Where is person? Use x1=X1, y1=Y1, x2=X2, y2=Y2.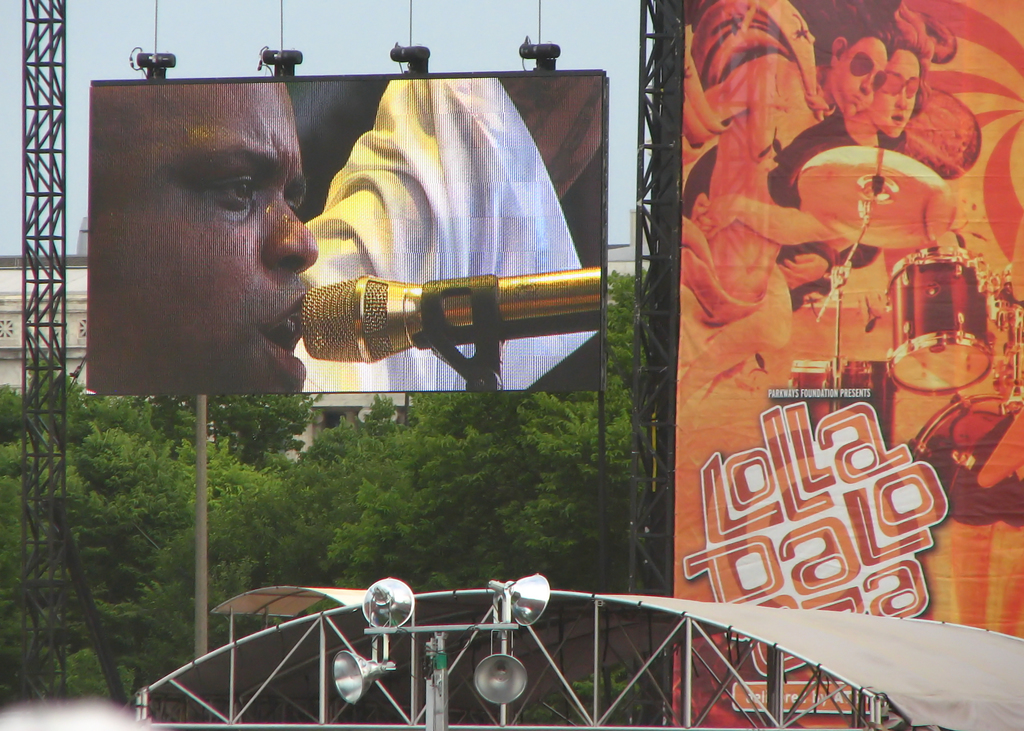
x1=682, y1=6, x2=956, y2=400.
